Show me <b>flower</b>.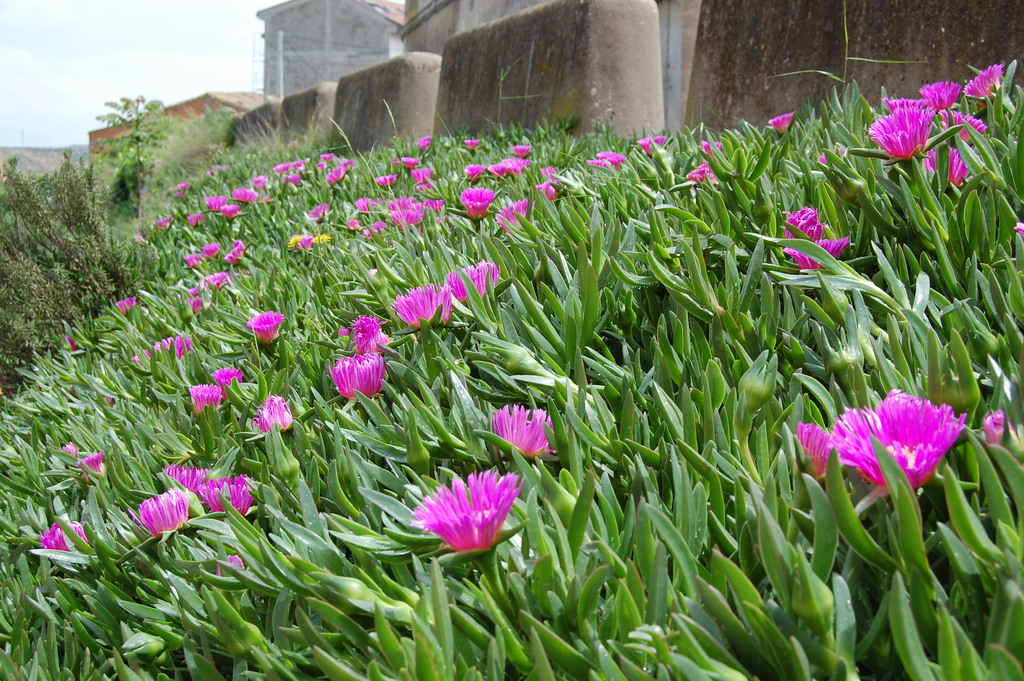
<b>flower</b> is here: (left=683, top=162, right=717, bottom=188).
